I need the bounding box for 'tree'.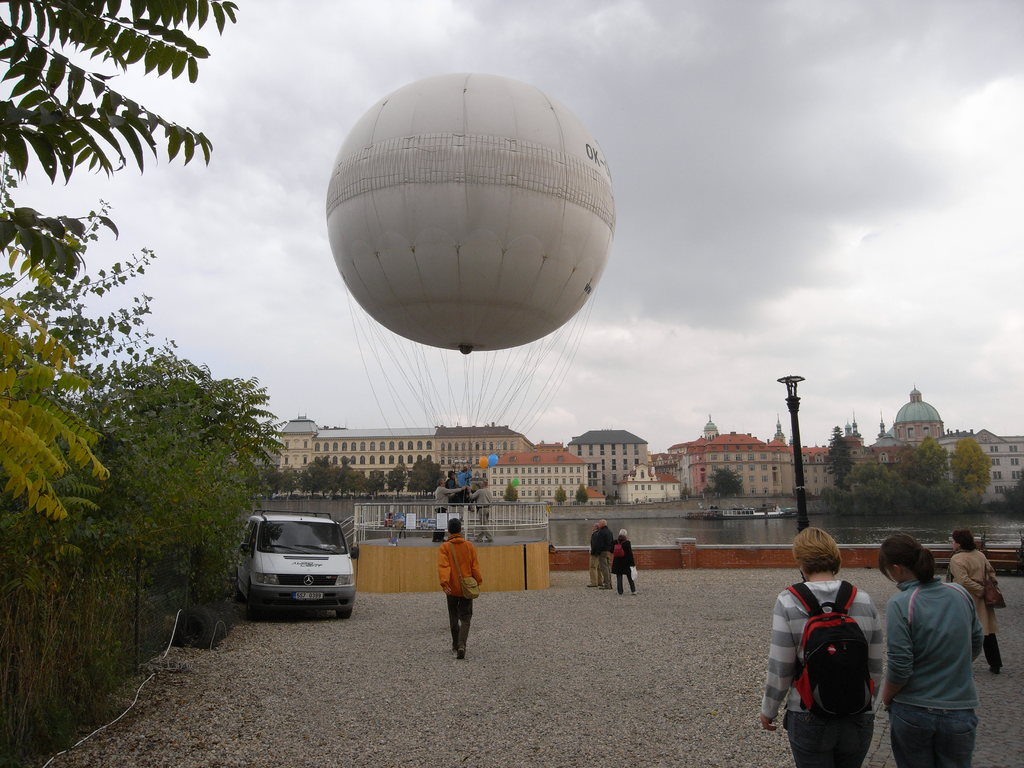
Here it is: locate(0, 3, 241, 268).
